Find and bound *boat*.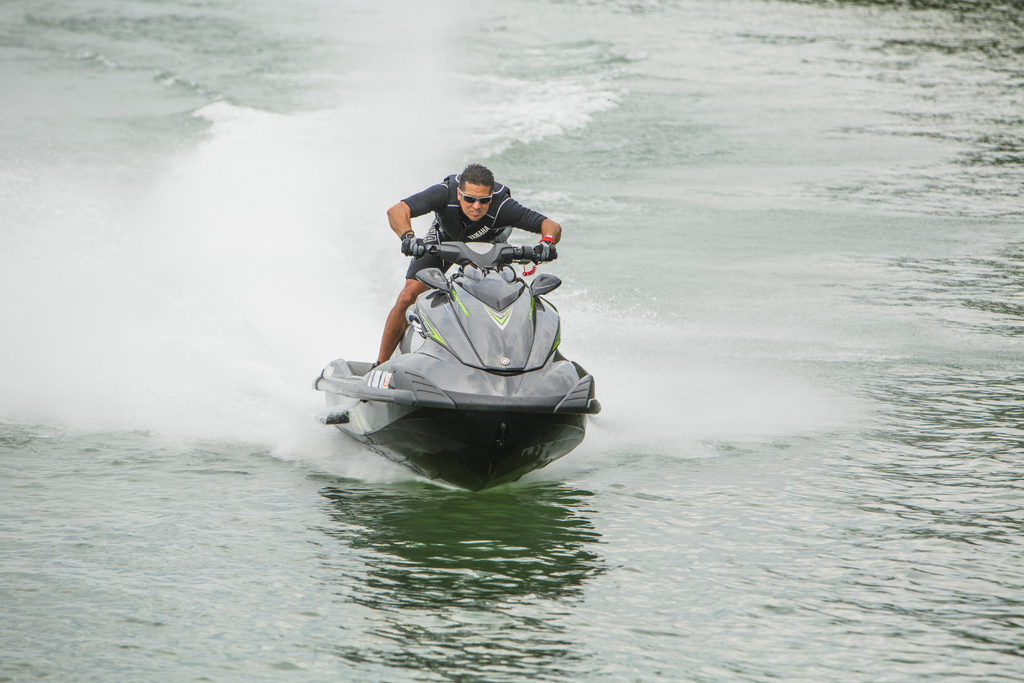
Bound: x1=310 y1=242 x2=593 y2=488.
